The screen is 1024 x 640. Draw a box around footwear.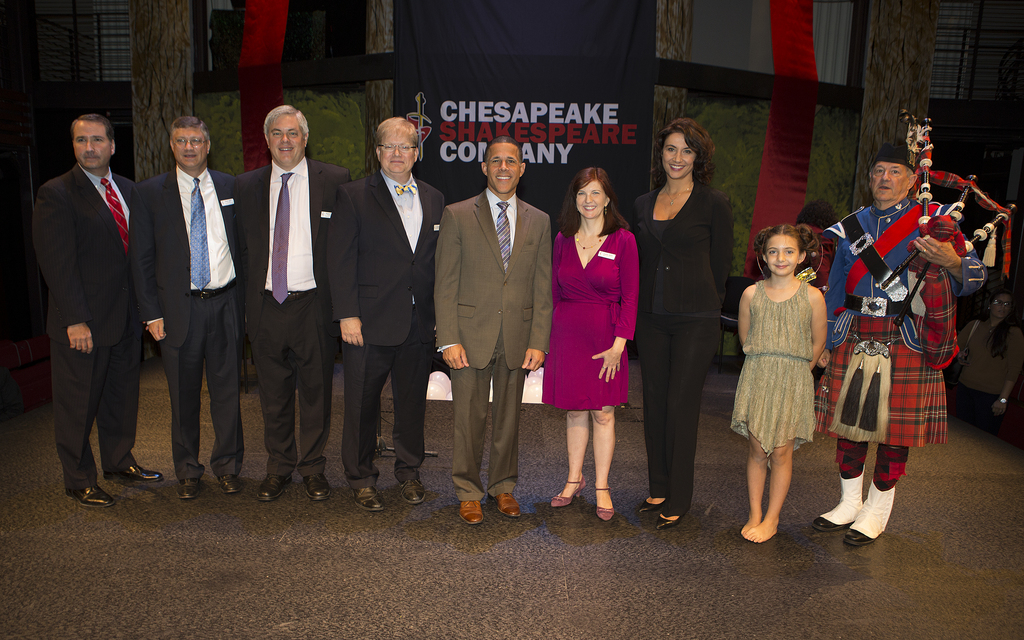
bbox(107, 461, 164, 486).
